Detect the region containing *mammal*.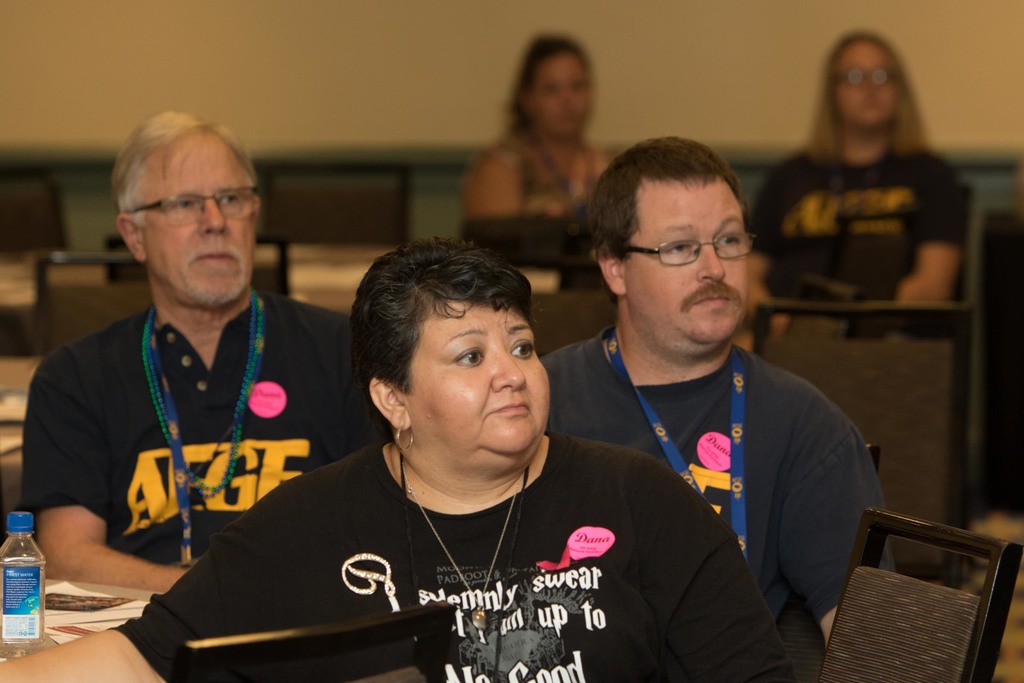
x1=741 y1=28 x2=975 y2=307.
